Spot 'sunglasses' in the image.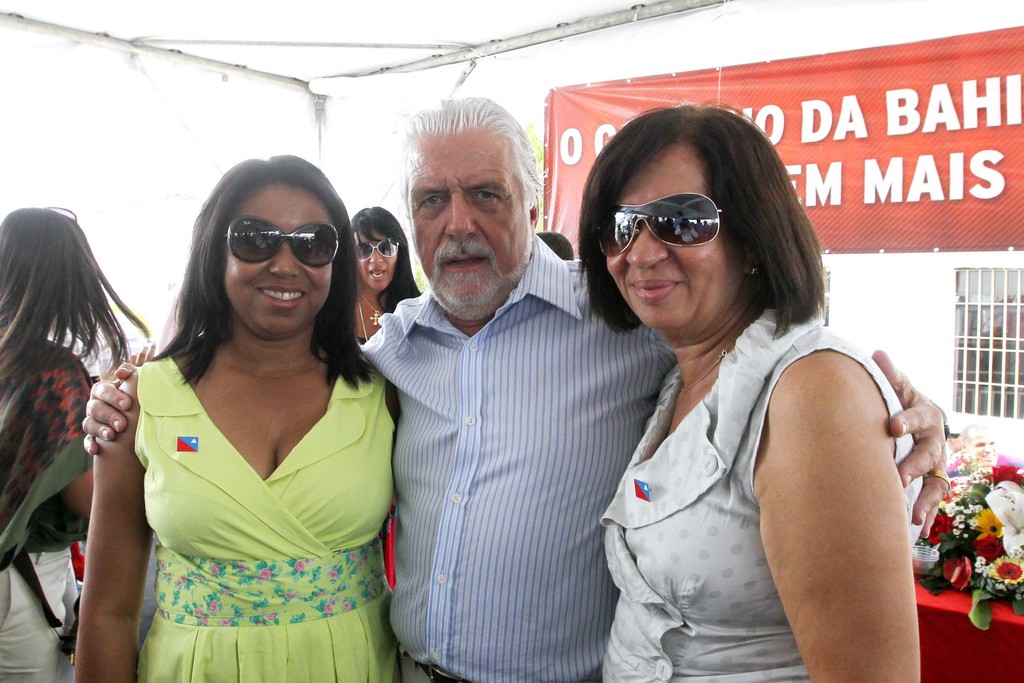
'sunglasses' found at x1=356, y1=235, x2=399, y2=263.
